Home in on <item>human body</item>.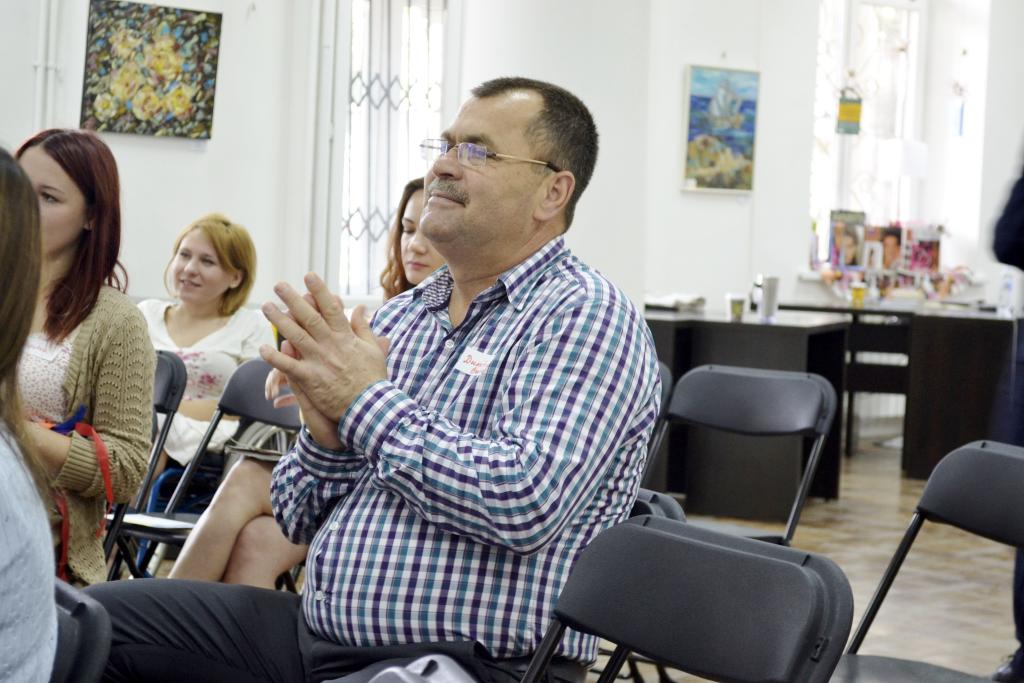
Homed in at region(166, 362, 326, 596).
